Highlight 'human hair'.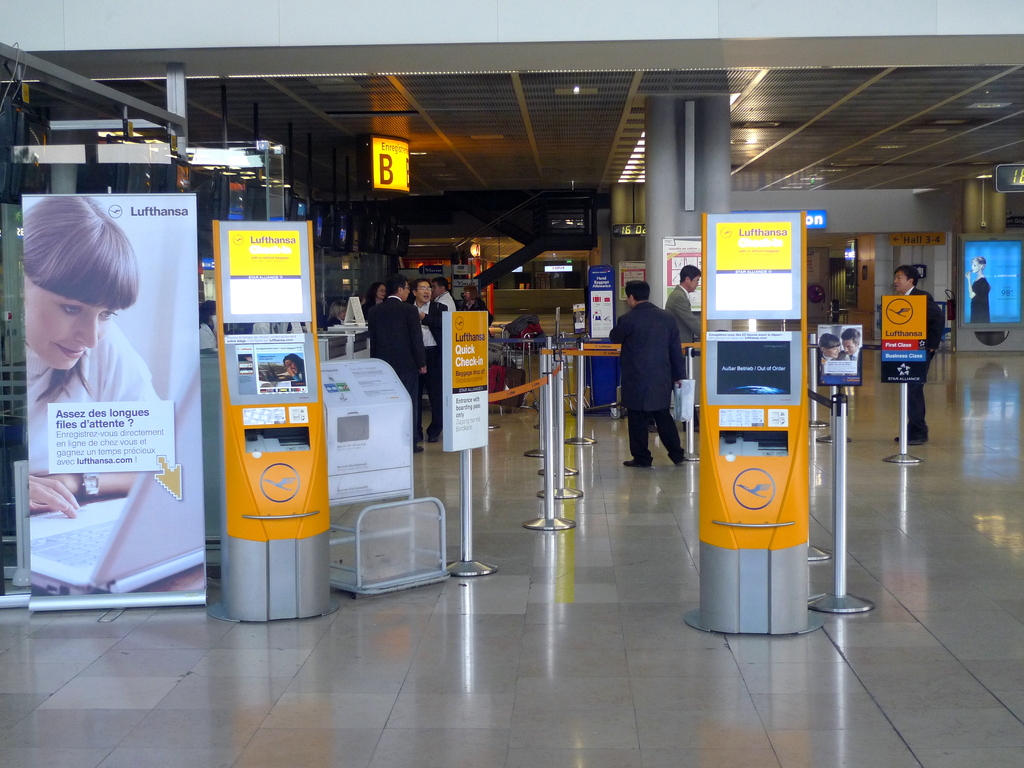
Highlighted region: [left=842, top=328, right=861, bottom=349].
